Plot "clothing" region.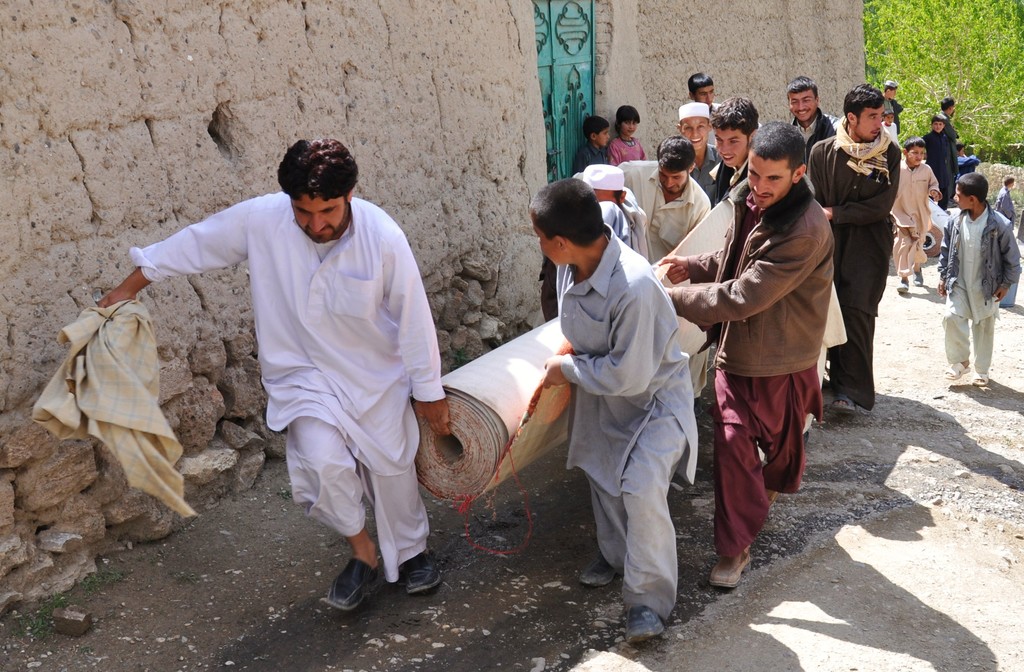
Plotted at {"x1": 613, "y1": 161, "x2": 714, "y2": 266}.
